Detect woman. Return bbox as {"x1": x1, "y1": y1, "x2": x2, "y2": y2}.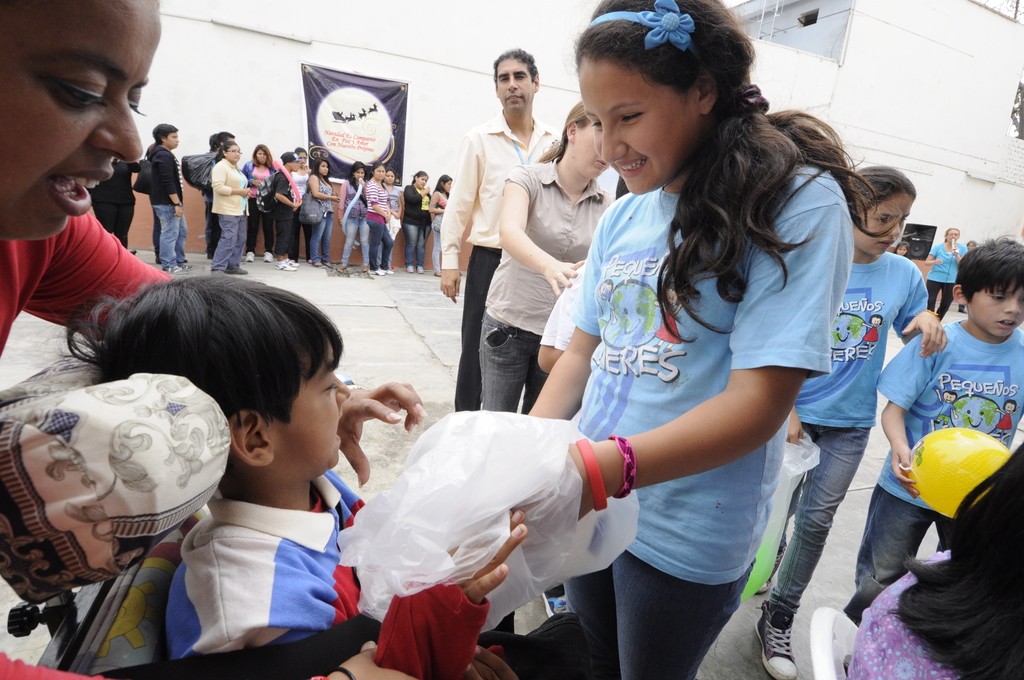
{"x1": 404, "y1": 168, "x2": 433, "y2": 275}.
